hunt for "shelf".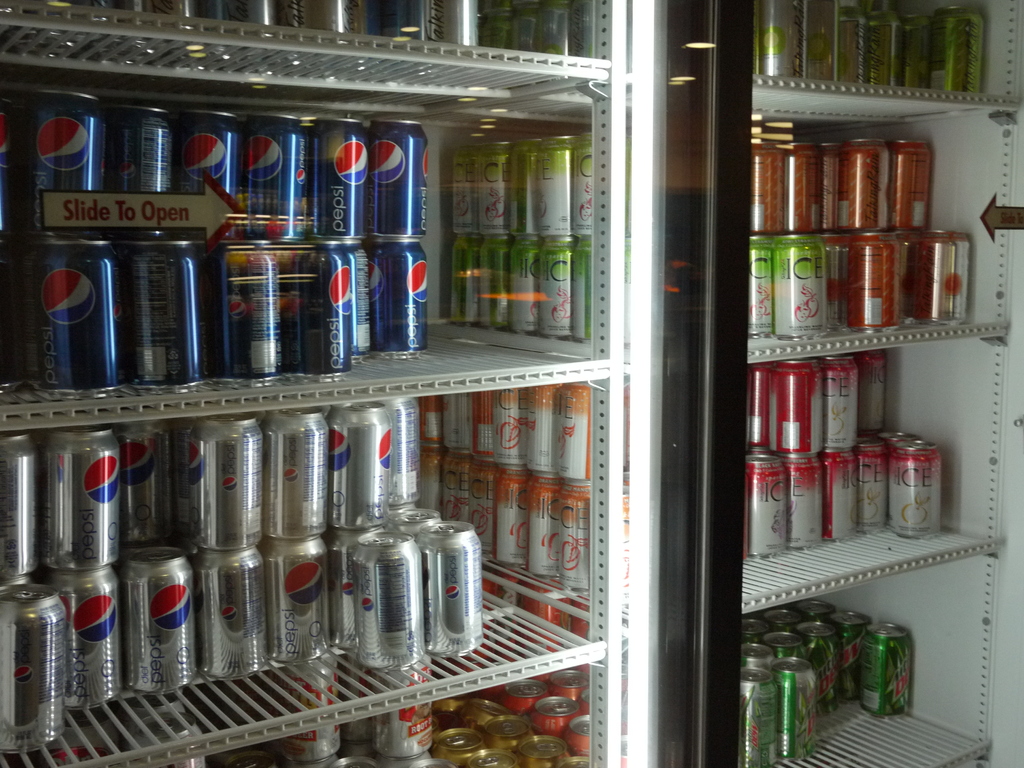
Hunted down at (left=0, top=44, right=623, bottom=426).
